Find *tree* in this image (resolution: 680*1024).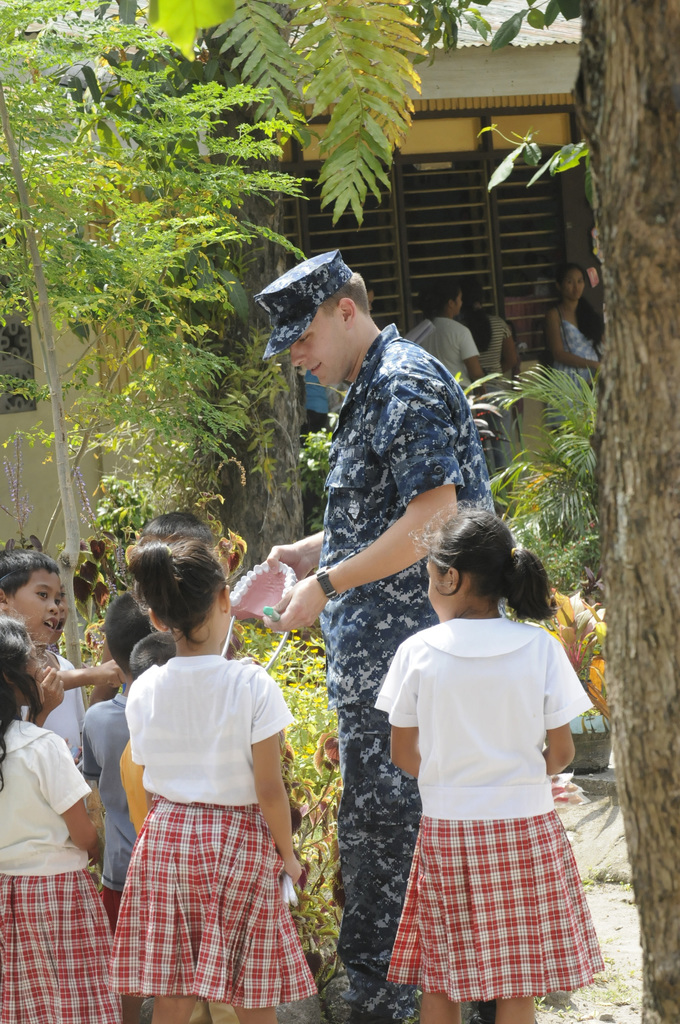
x1=0 y1=0 x2=320 y2=673.
